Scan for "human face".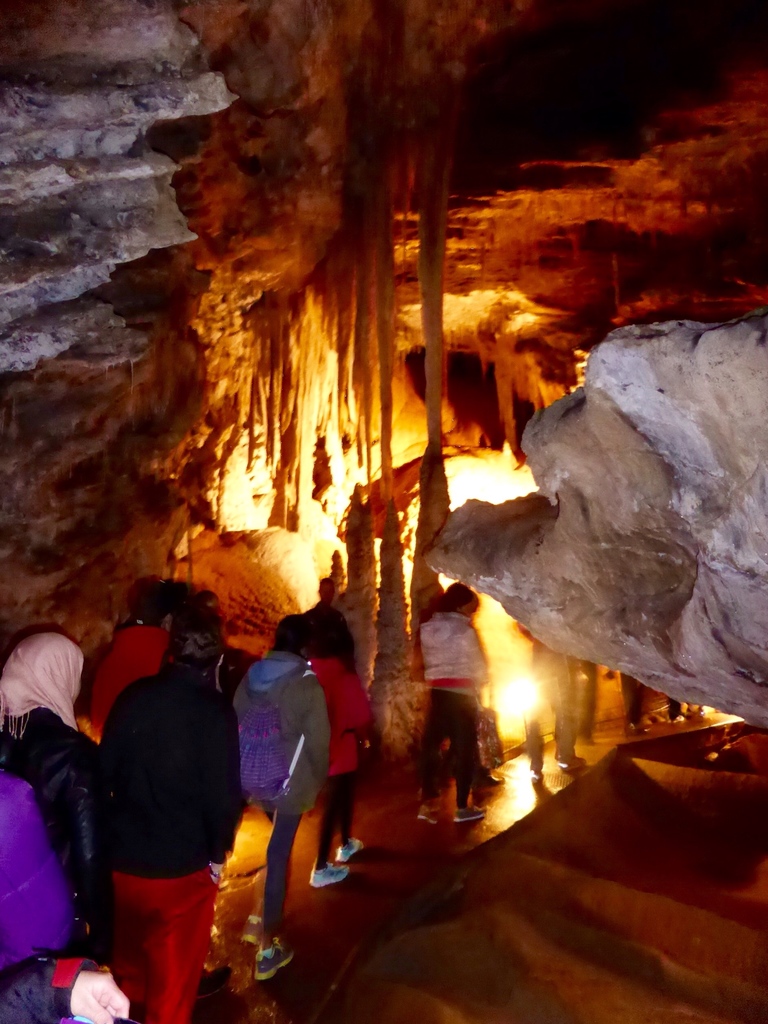
Scan result: {"left": 457, "top": 595, "right": 478, "bottom": 618}.
